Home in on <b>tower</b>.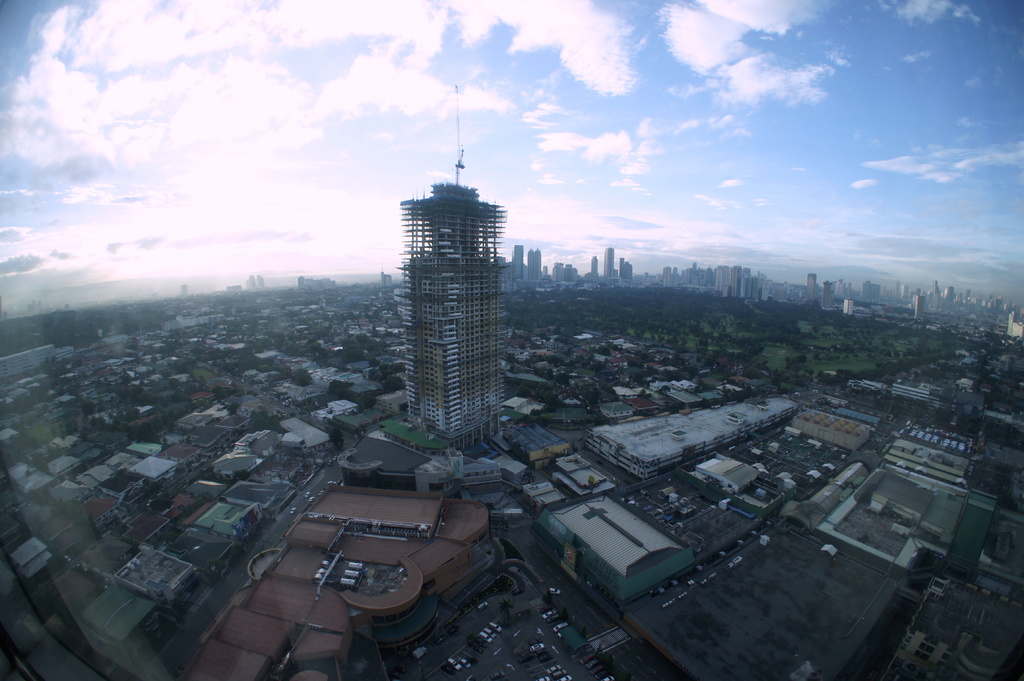
Homed in at left=803, top=273, right=819, bottom=303.
